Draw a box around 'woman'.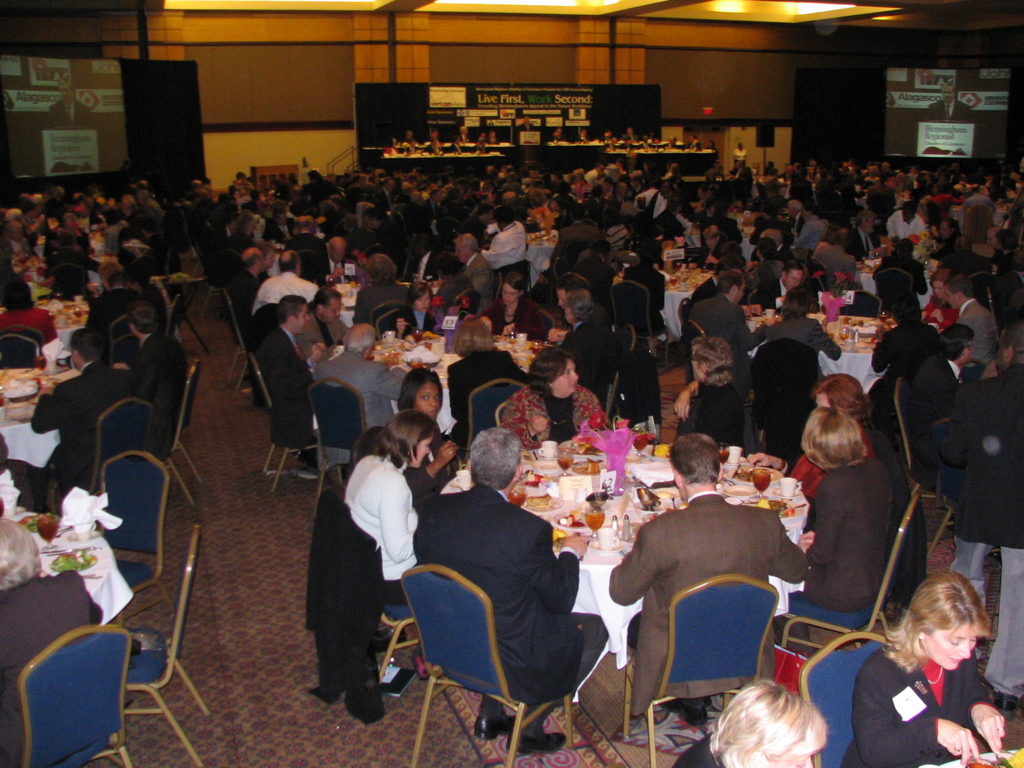
{"left": 671, "top": 681, "right": 829, "bottom": 767}.
